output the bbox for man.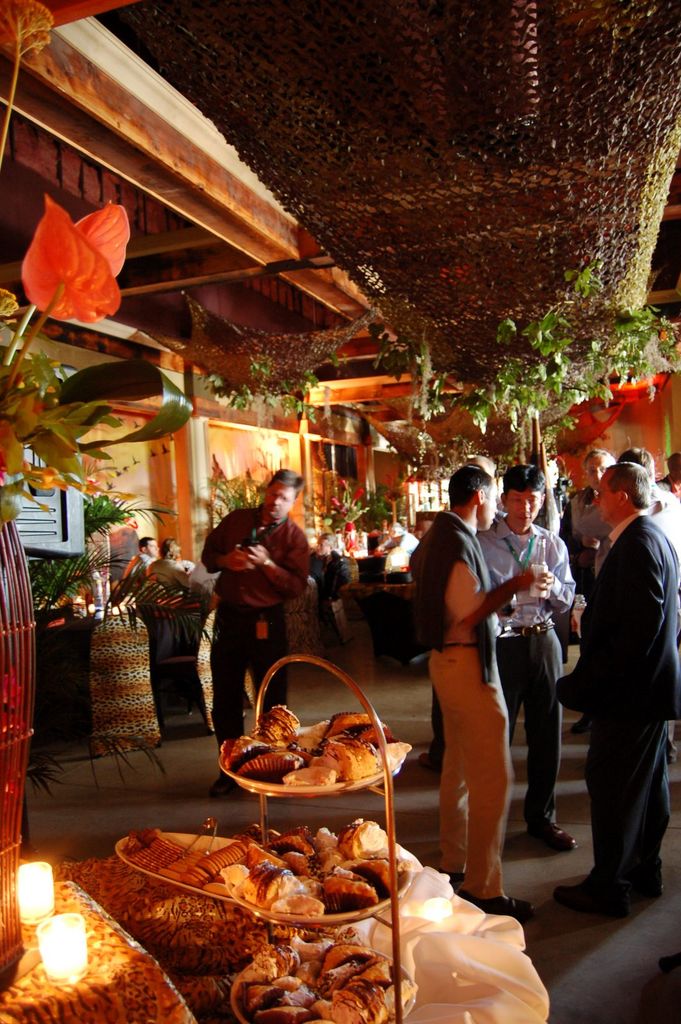
[left=147, top=534, right=189, bottom=593].
